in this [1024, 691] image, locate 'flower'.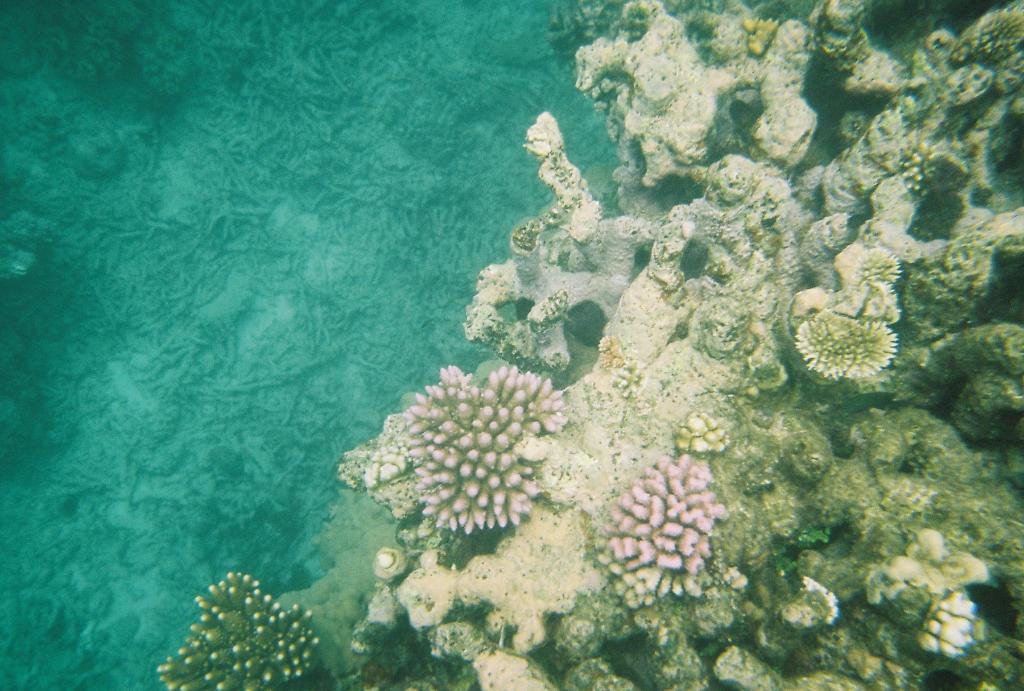
Bounding box: <region>807, 288, 907, 390</region>.
